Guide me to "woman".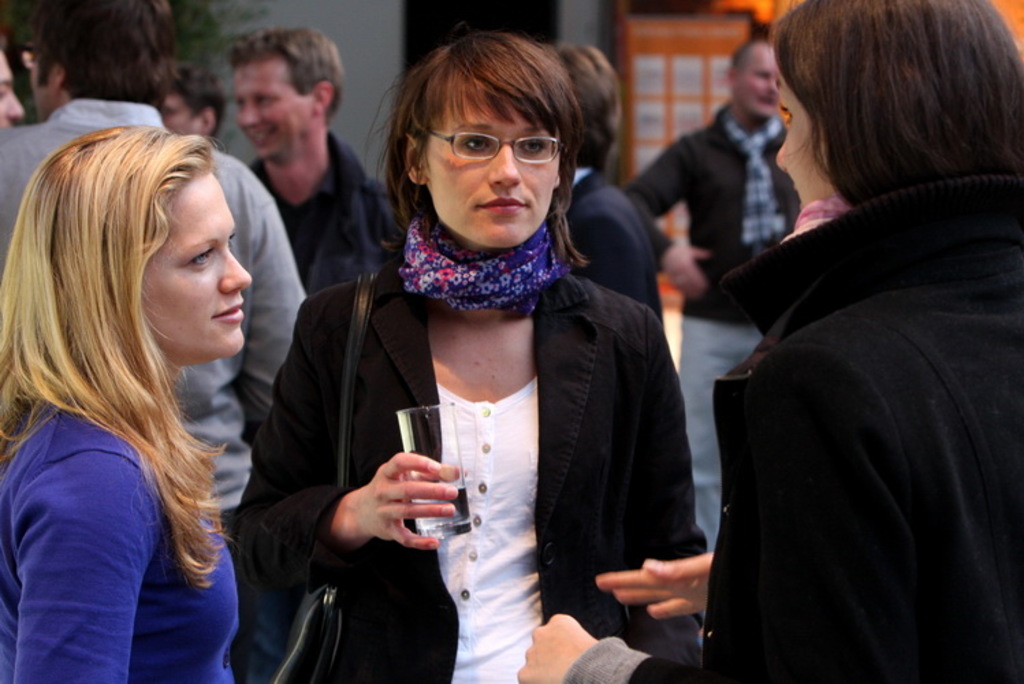
Guidance: box(509, 0, 1023, 683).
